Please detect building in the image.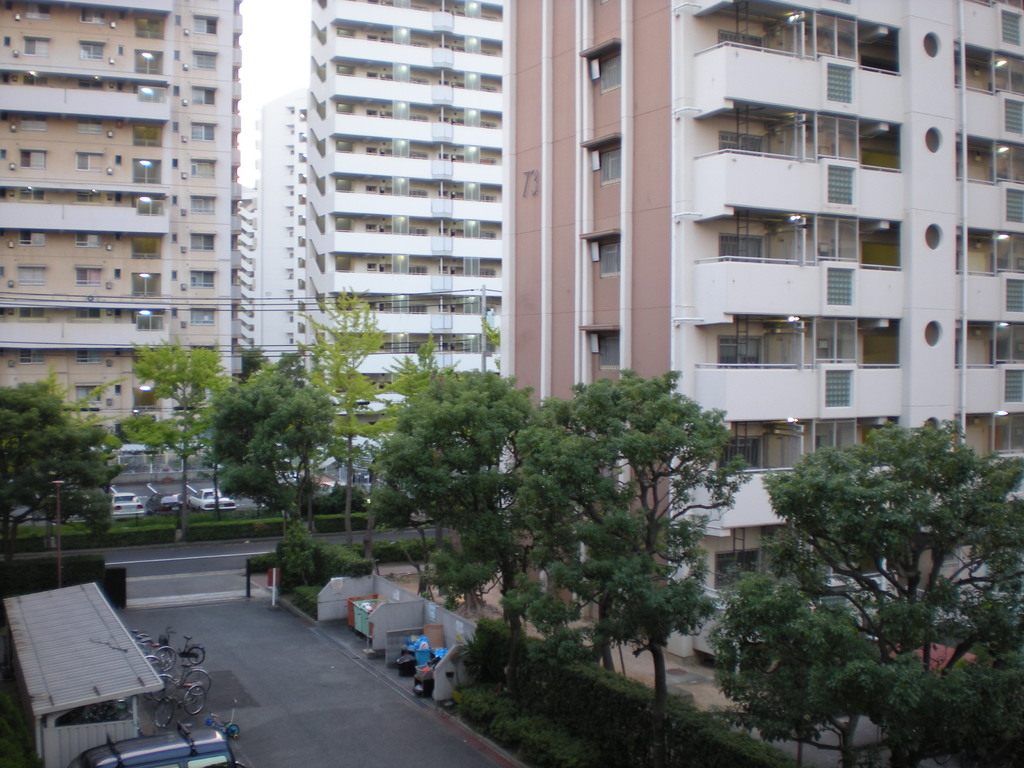
(x1=0, y1=0, x2=244, y2=443).
